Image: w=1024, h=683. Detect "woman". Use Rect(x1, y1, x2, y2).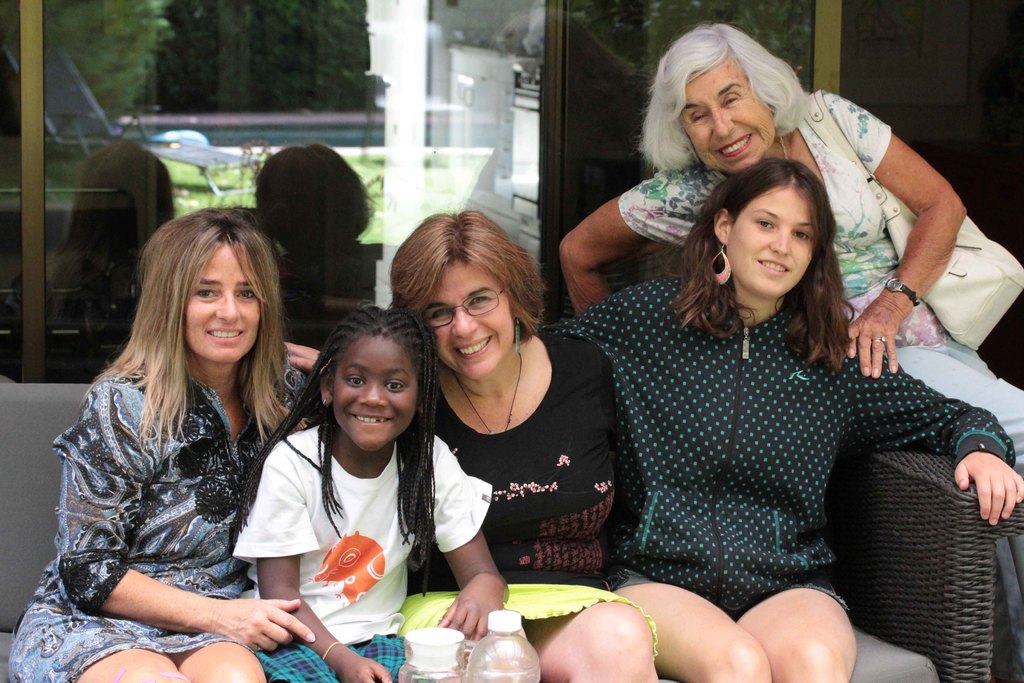
Rect(284, 156, 1023, 682).
